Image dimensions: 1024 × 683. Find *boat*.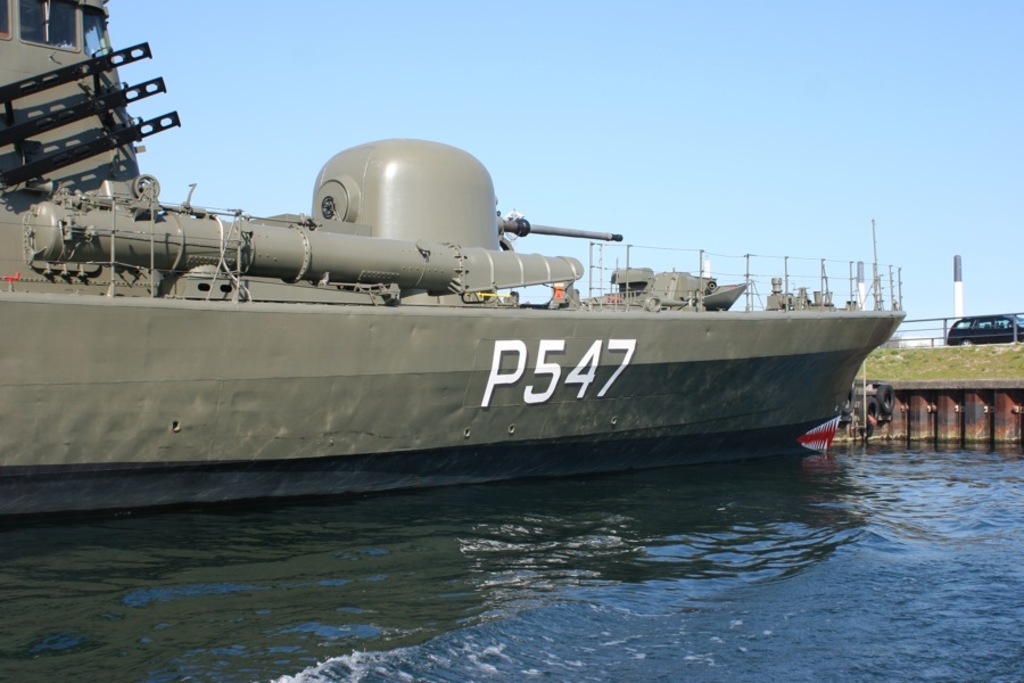
x1=52, y1=96, x2=880, y2=468.
